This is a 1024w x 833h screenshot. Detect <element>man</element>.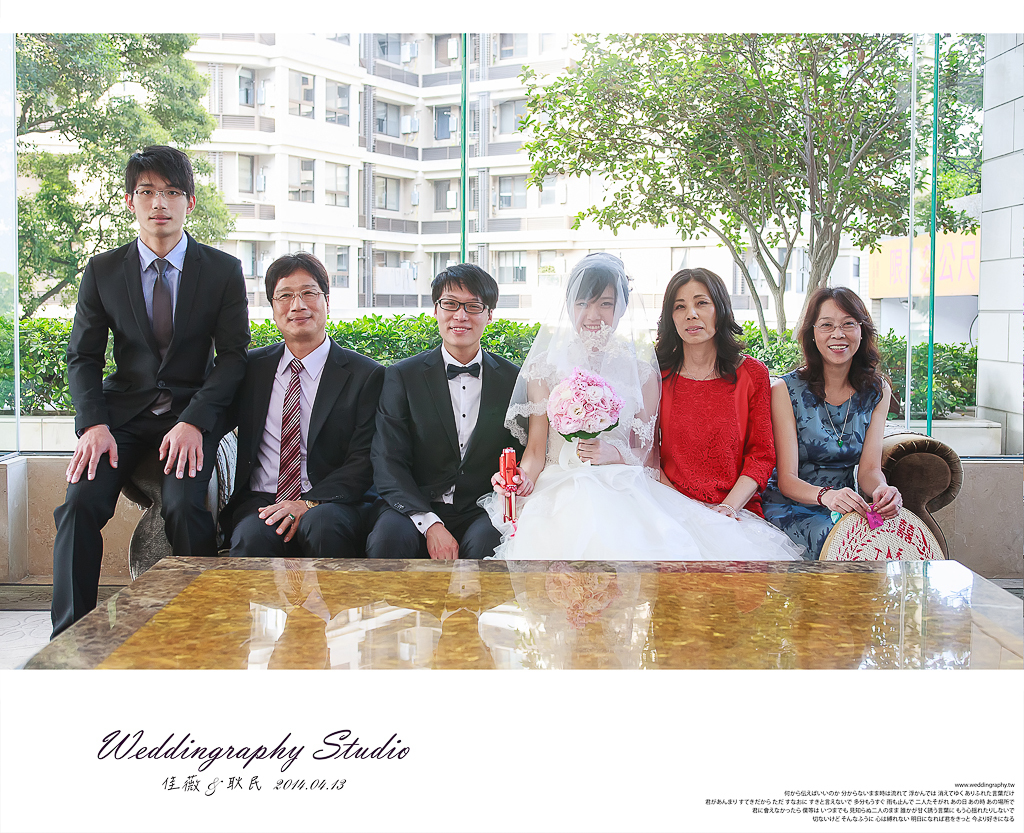
(left=363, top=262, right=536, bottom=559).
